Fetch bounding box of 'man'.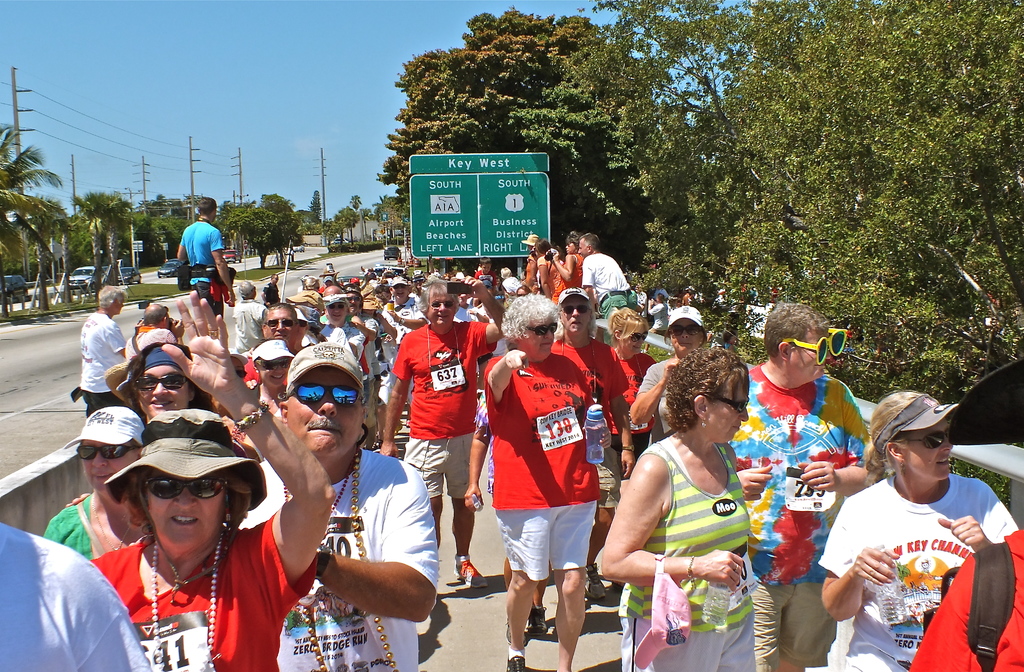
Bbox: pyautogui.locateOnScreen(81, 287, 127, 417).
